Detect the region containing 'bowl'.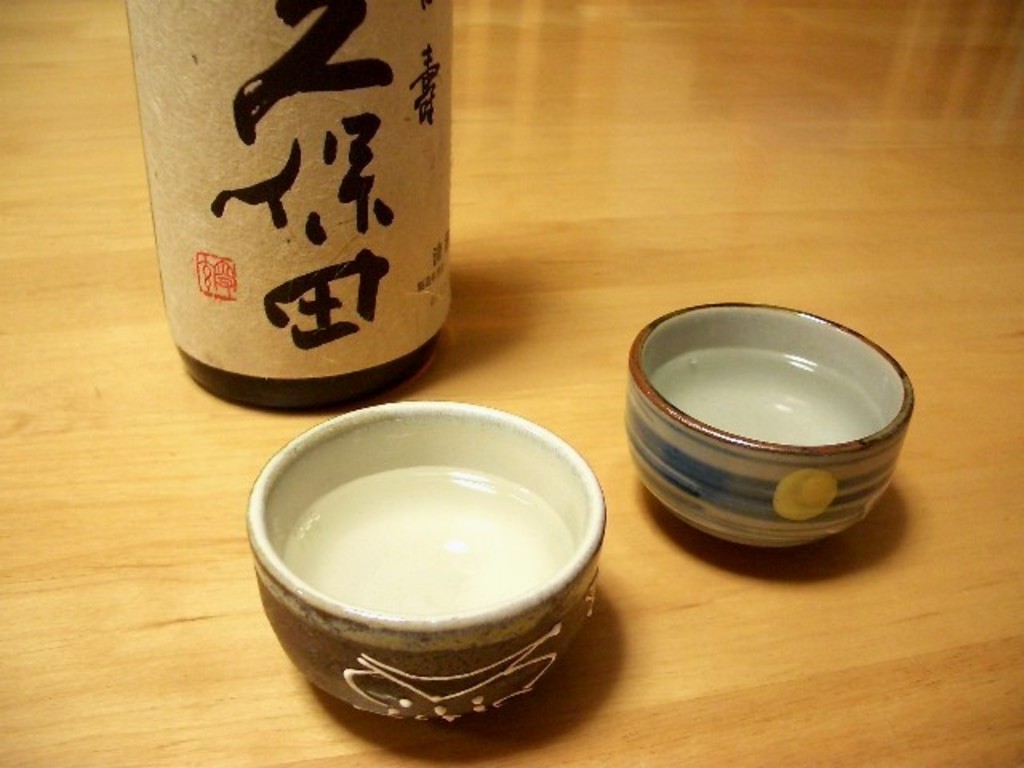
bbox(624, 296, 915, 546).
